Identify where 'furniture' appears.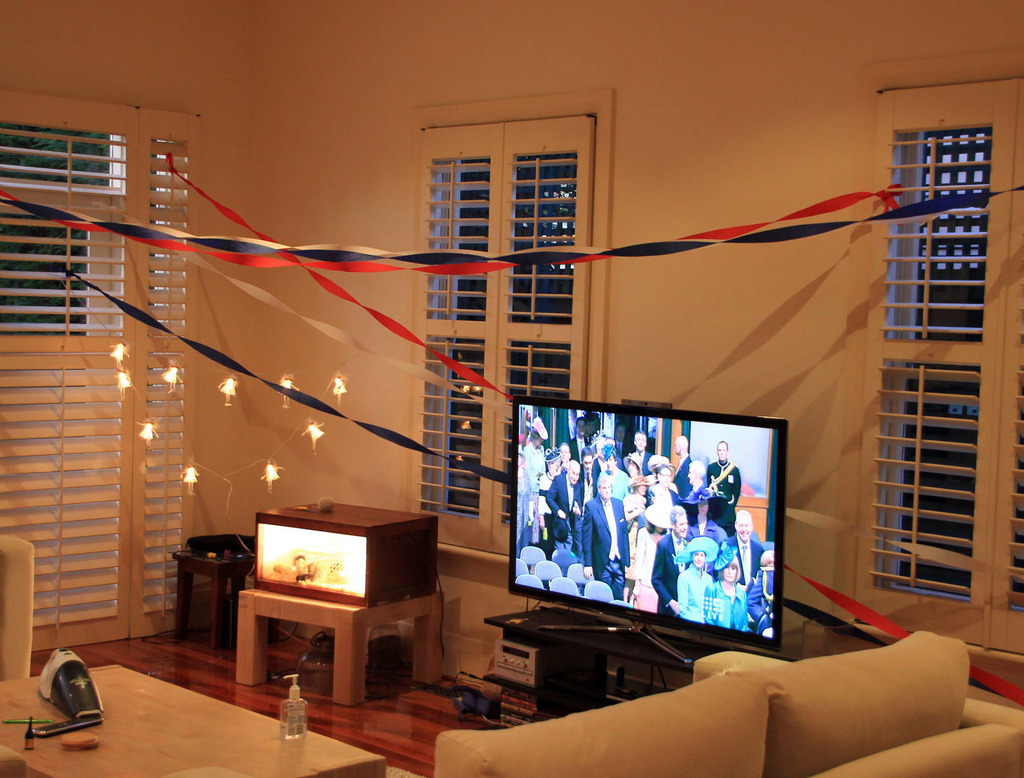
Appears at (0, 530, 35, 684).
